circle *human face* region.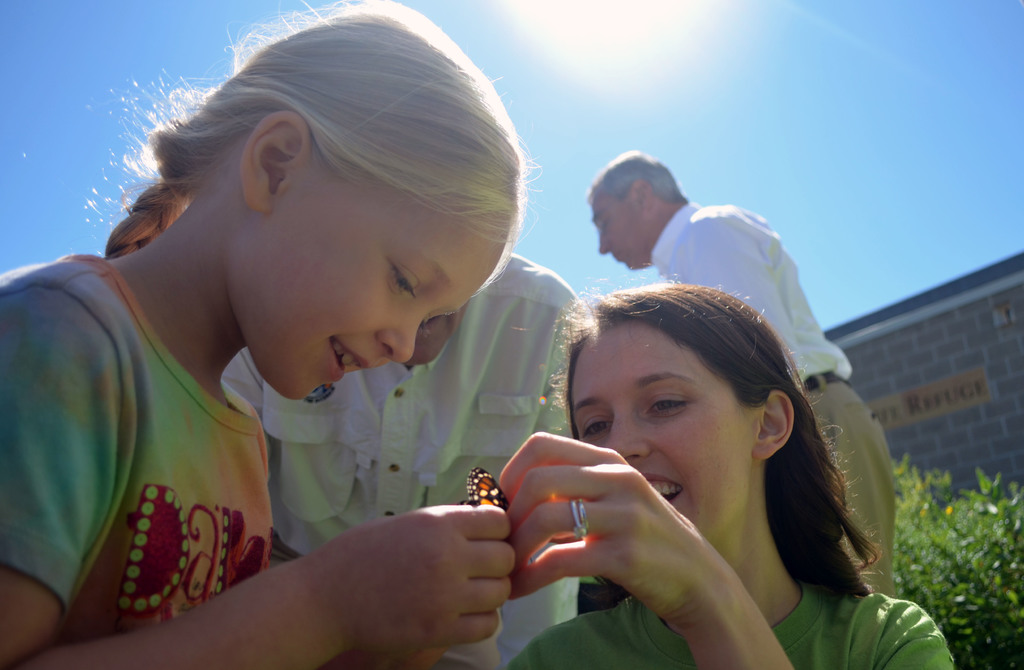
Region: left=586, top=189, right=653, bottom=274.
